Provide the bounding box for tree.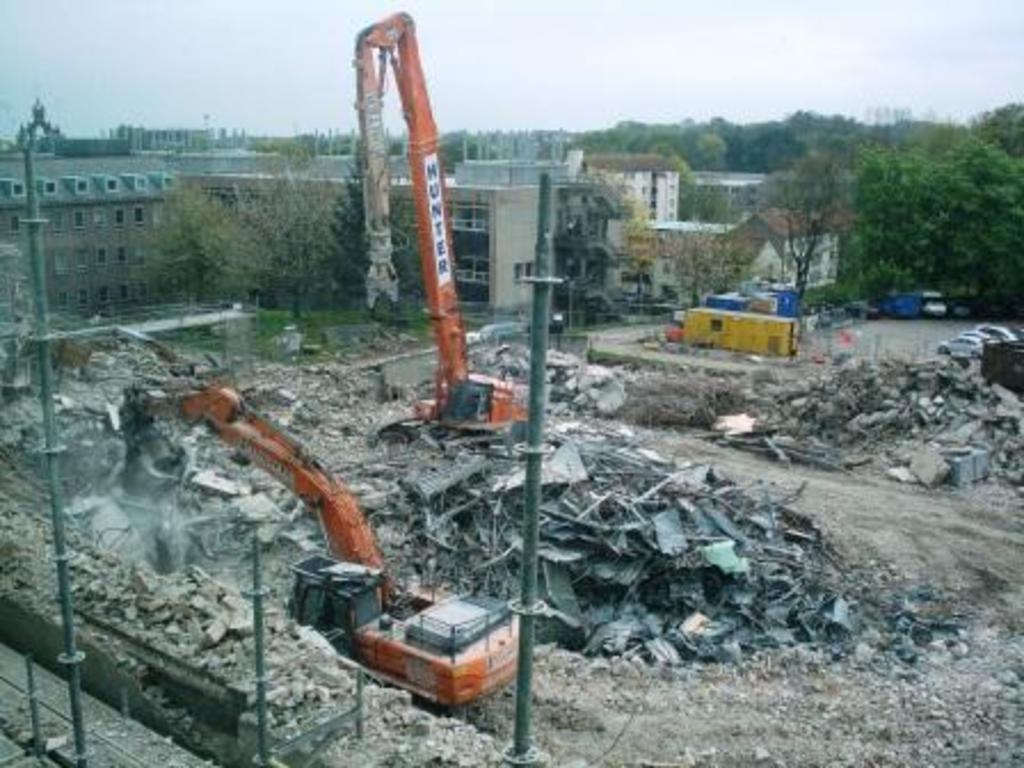
x1=690 y1=128 x2=736 y2=171.
